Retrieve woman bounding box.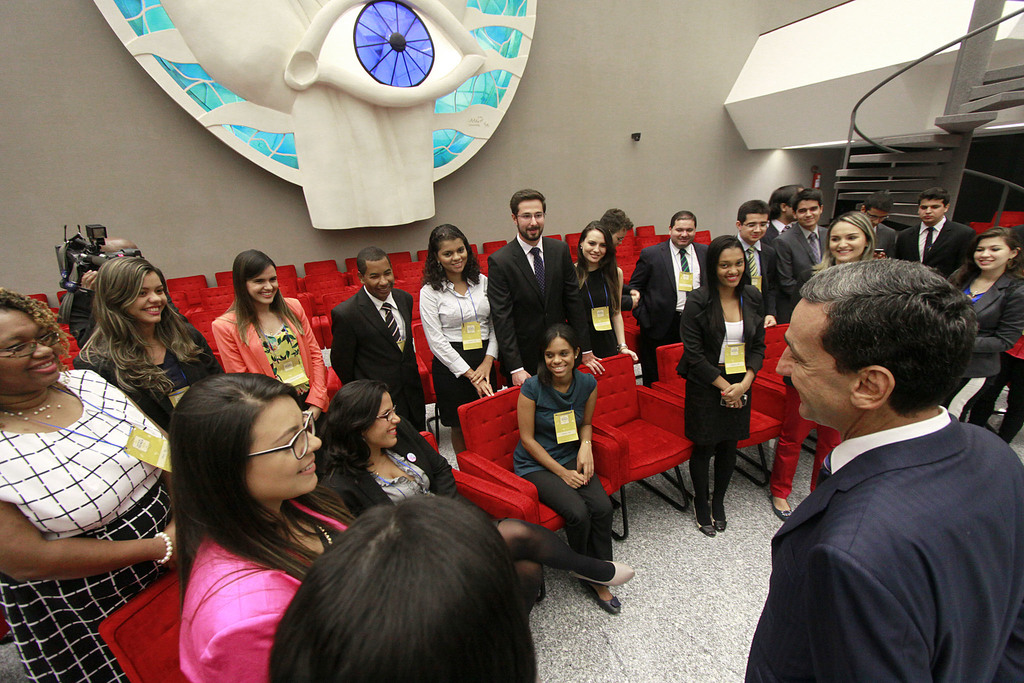
Bounding box: 673/227/772/531.
